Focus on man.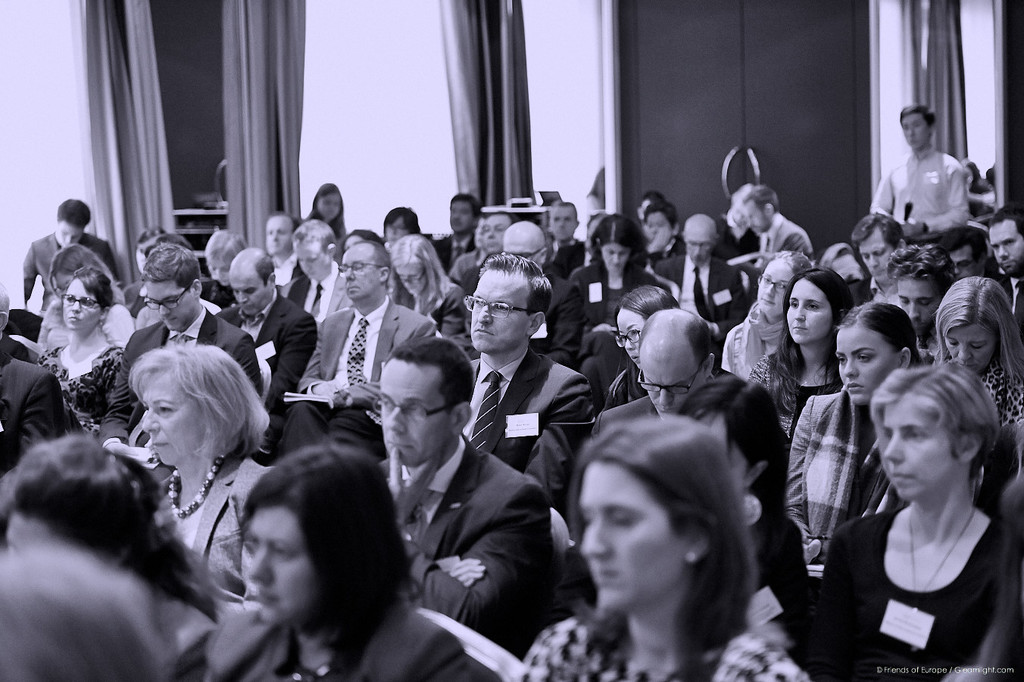
Focused at (left=0, top=283, right=70, bottom=480).
